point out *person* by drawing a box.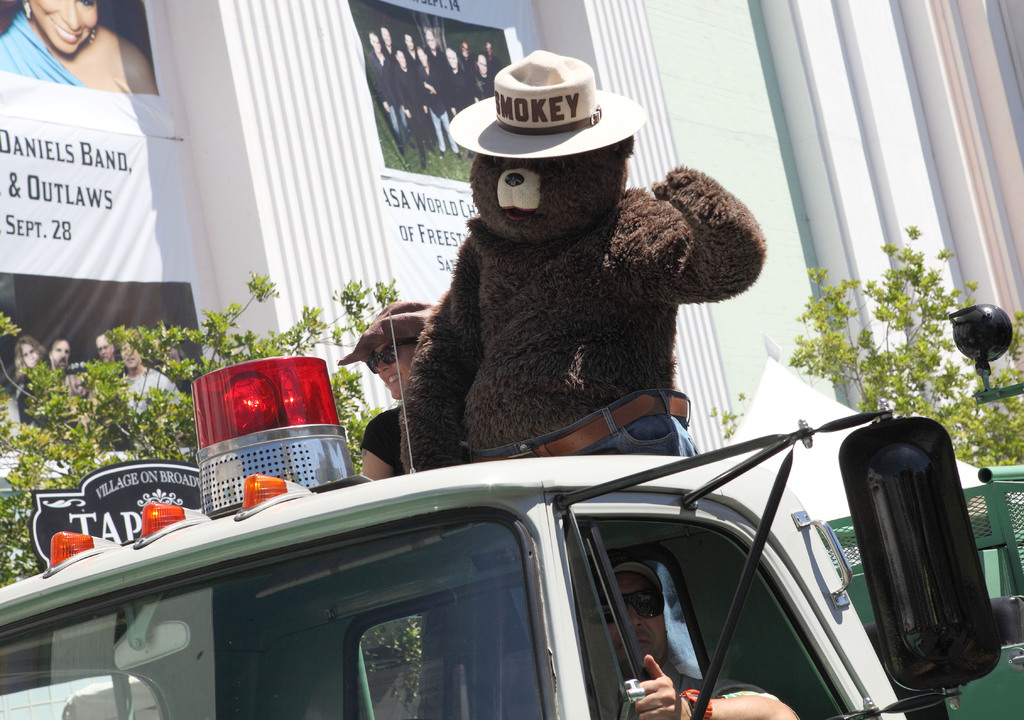
detection(0, 0, 157, 97).
